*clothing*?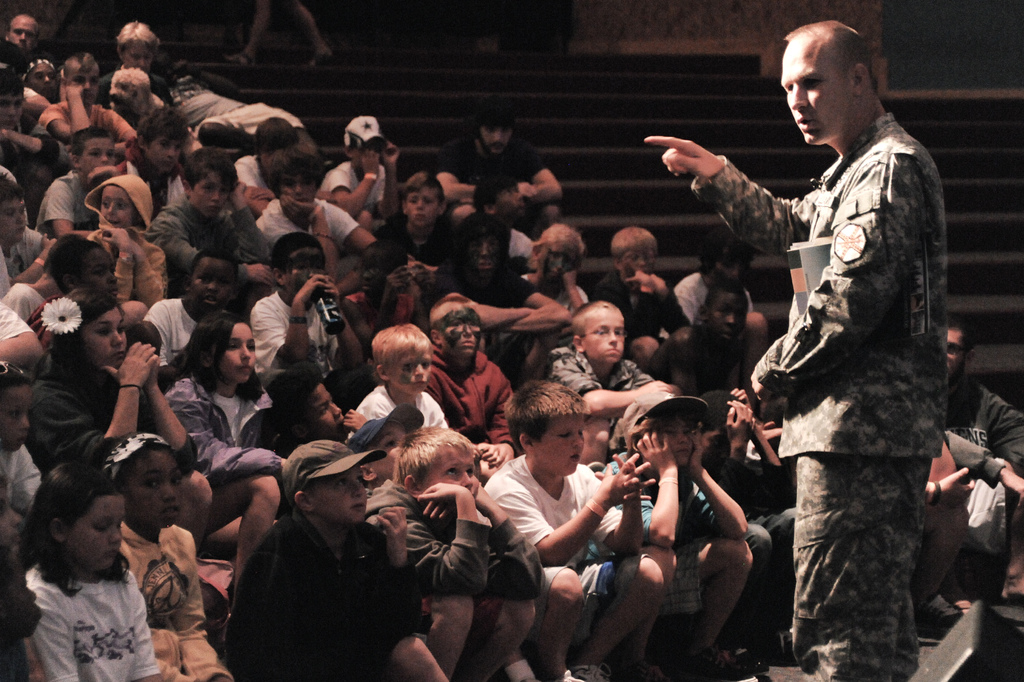
BBox(164, 364, 290, 475)
